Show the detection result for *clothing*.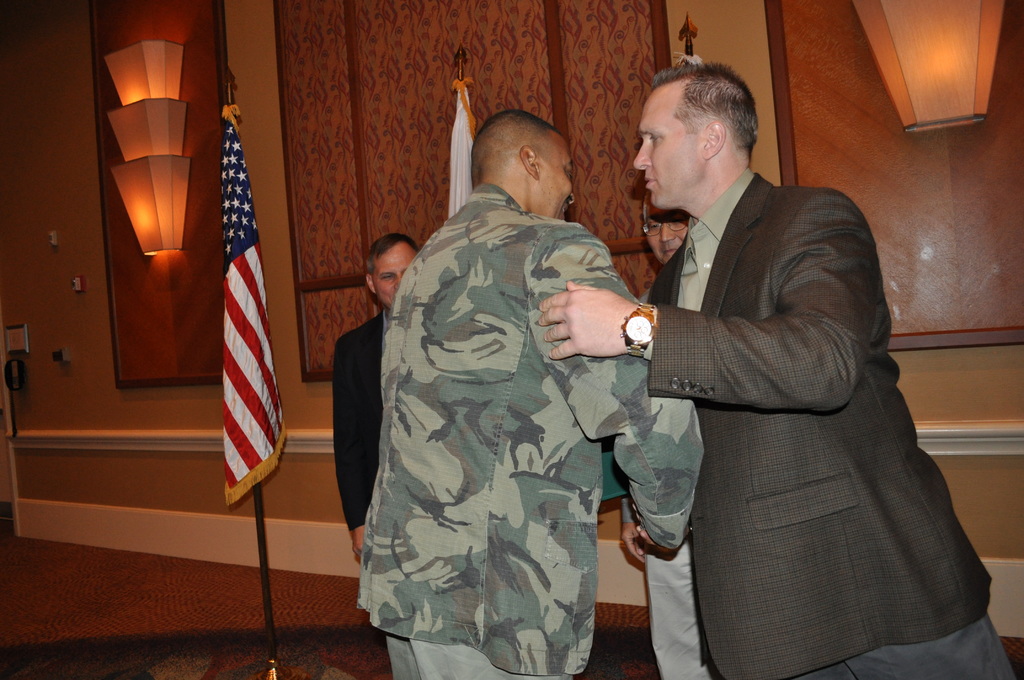
x1=358, y1=176, x2=704, y2=676.
